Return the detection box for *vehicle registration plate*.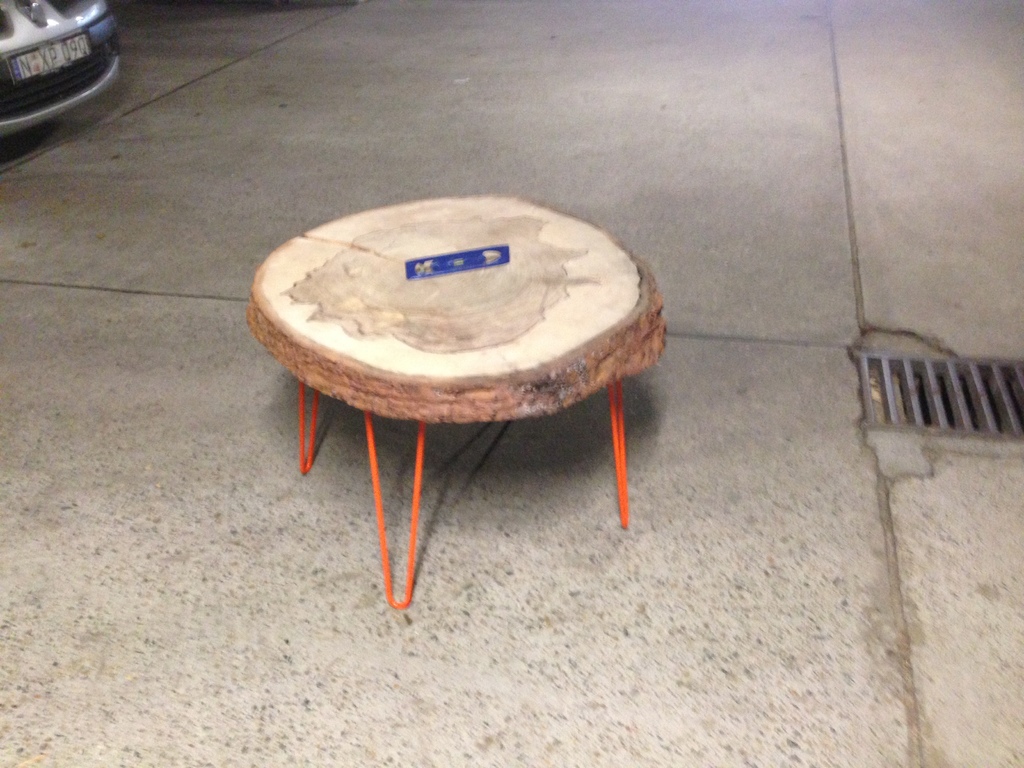
rect(9, 31, 89, 85).
